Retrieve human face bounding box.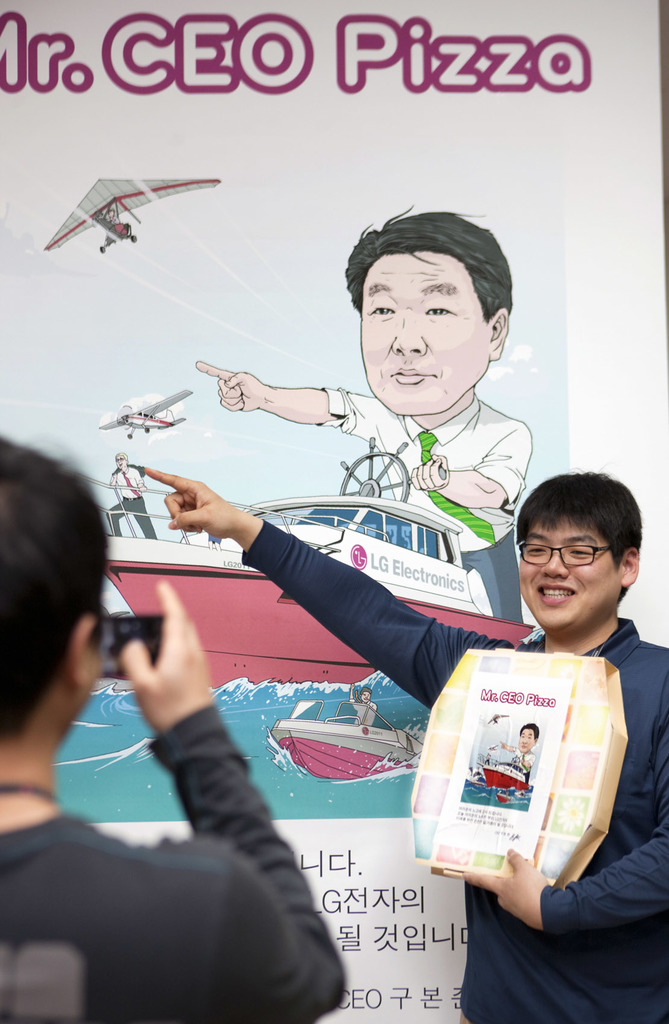
Bounding box: (x1=516, y1=726, x2=536, y2=754).
